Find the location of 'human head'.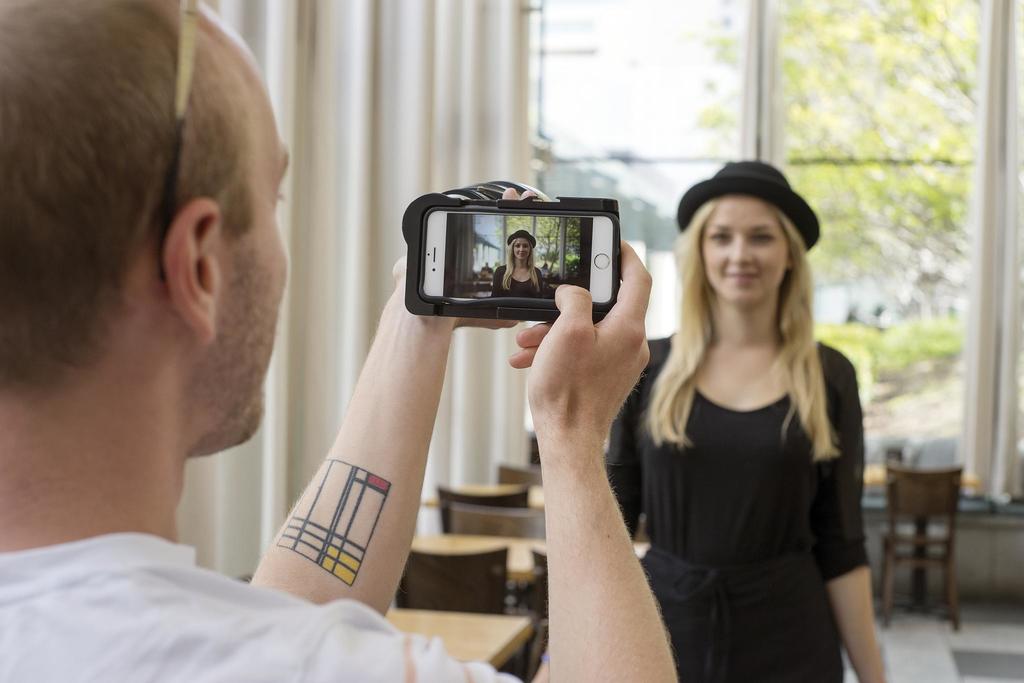
Location: (29,2,277,480).
